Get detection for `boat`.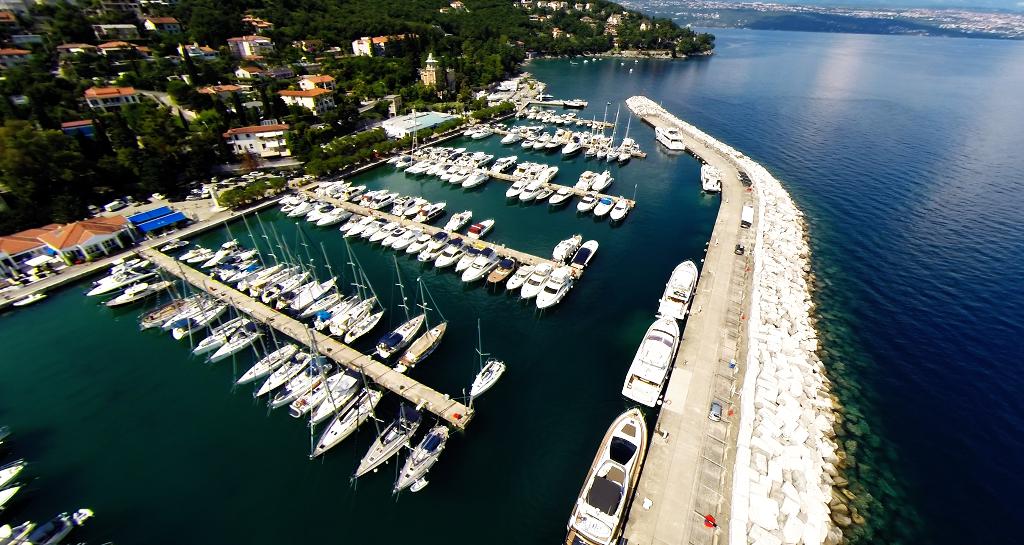
Detection: box=[656, 261, 699, 321].
